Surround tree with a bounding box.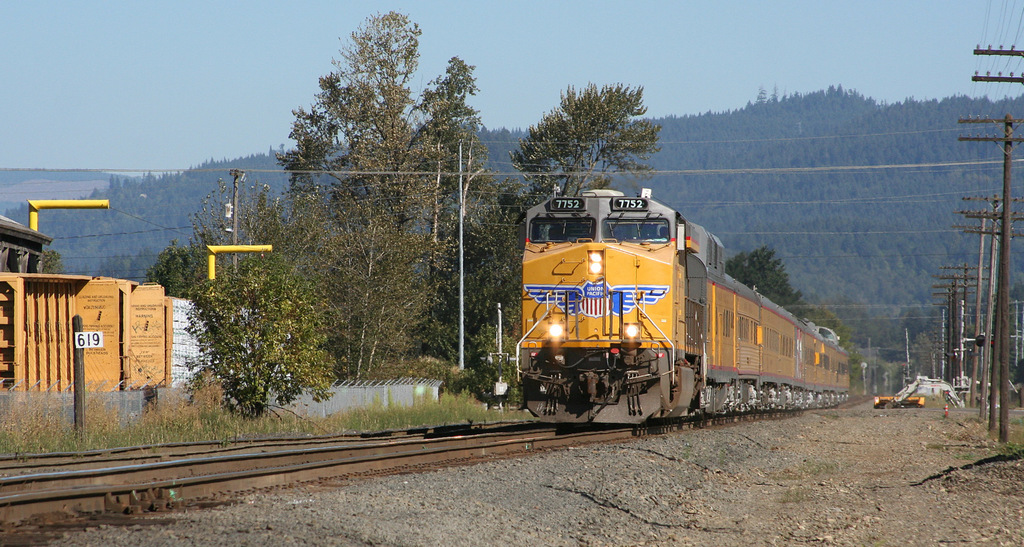
{"x1": 815, "y1": 305, "x2": 886, "y2": 383}.
